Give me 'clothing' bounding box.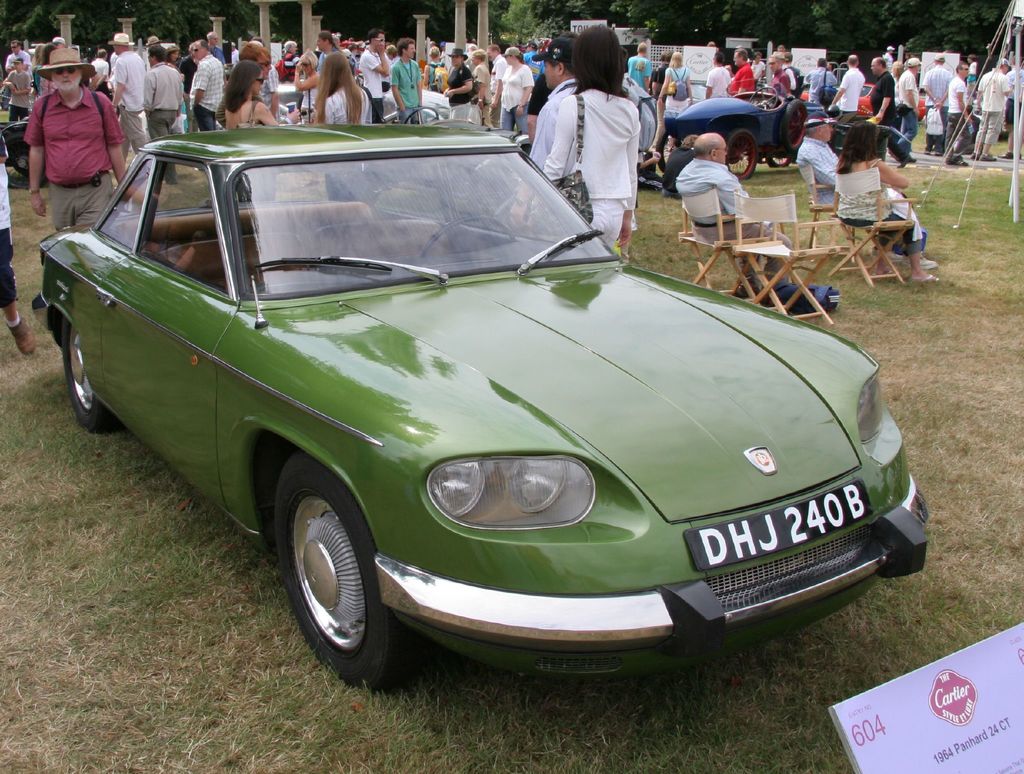
890/71/906/133.
